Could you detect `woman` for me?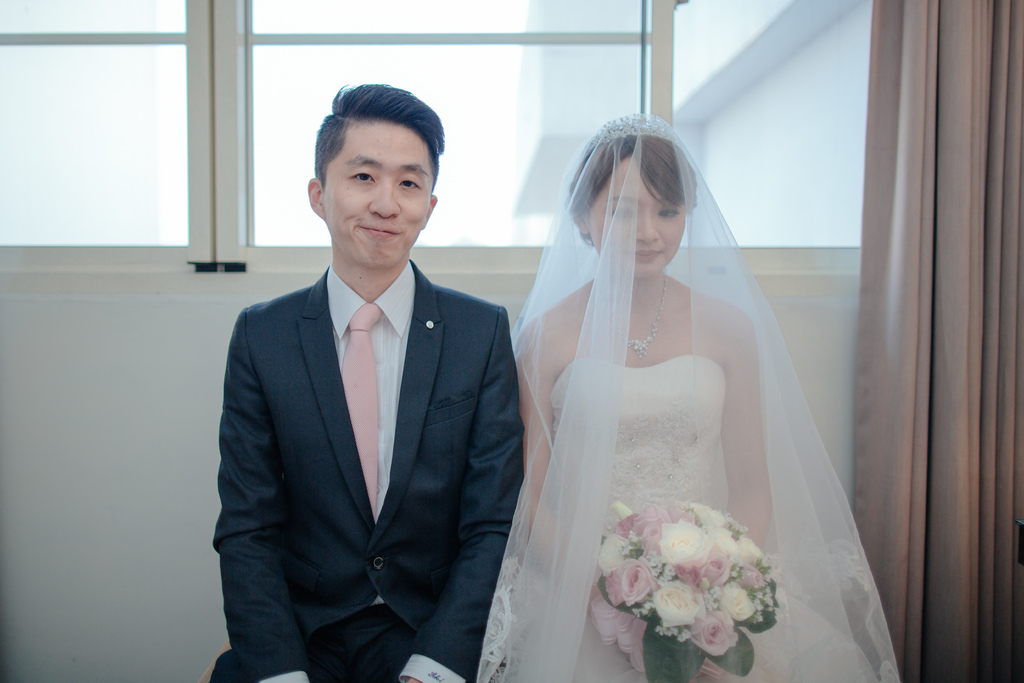
Detection result: x1=486, y1=140, x2=858, y2=674.
